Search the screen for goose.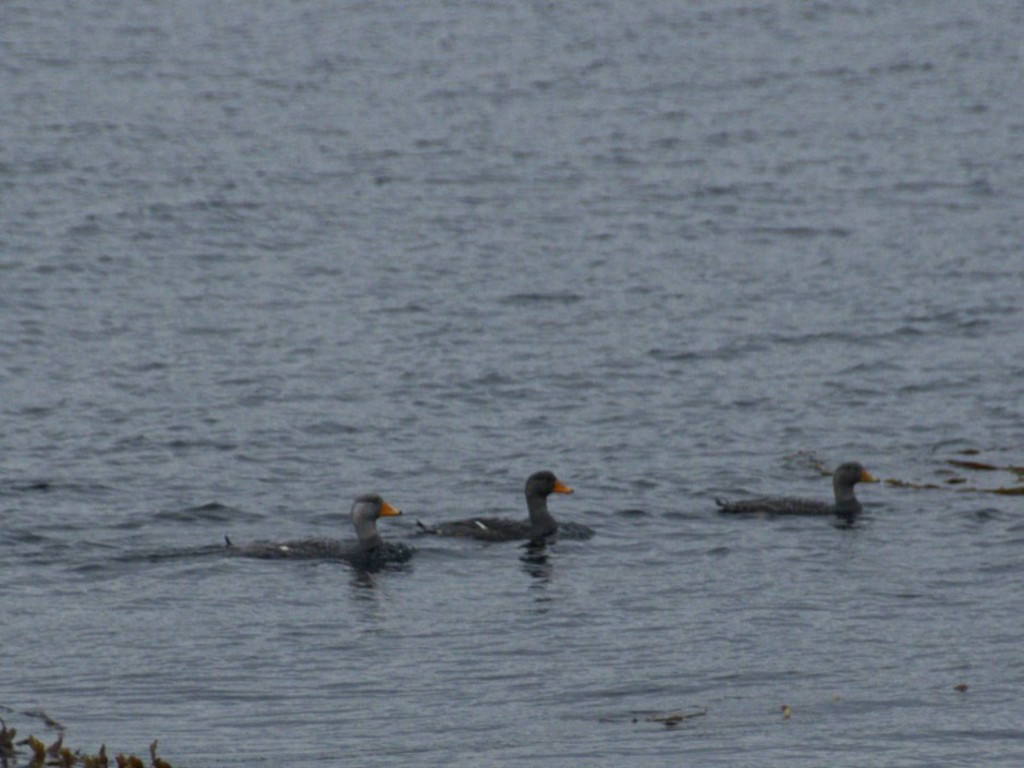
Found at 726 462 883 517.
